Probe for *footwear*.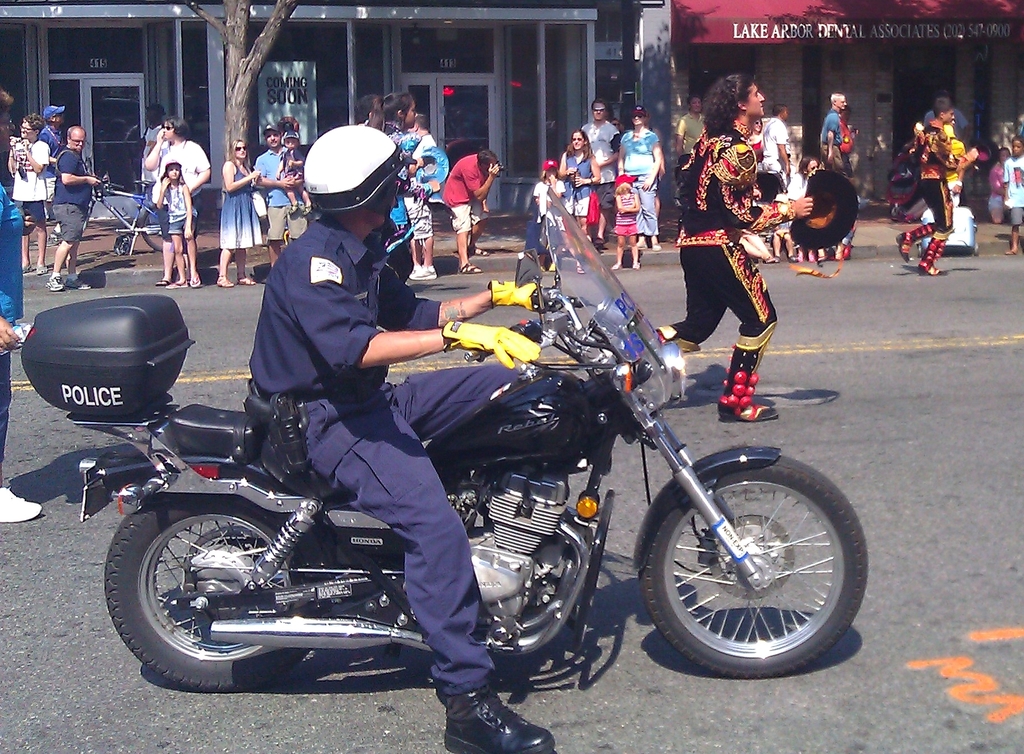
Probe result: region(215, 274, 234, 287).
